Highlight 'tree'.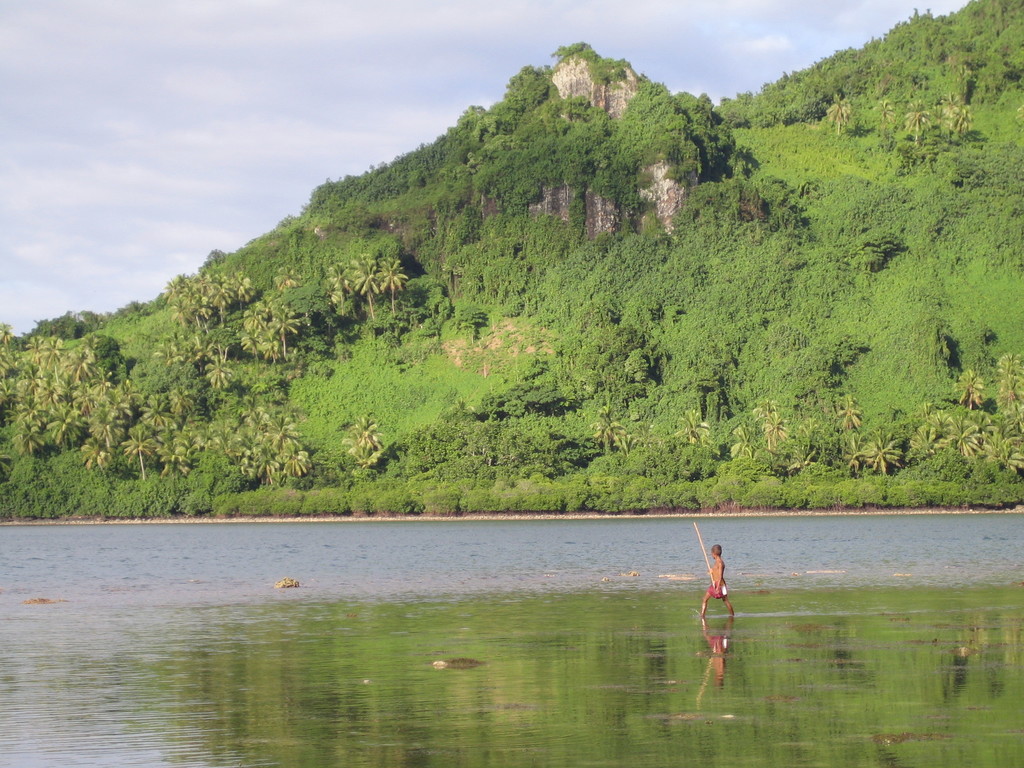
Highlighted region: 903, 99, 932, 140.
